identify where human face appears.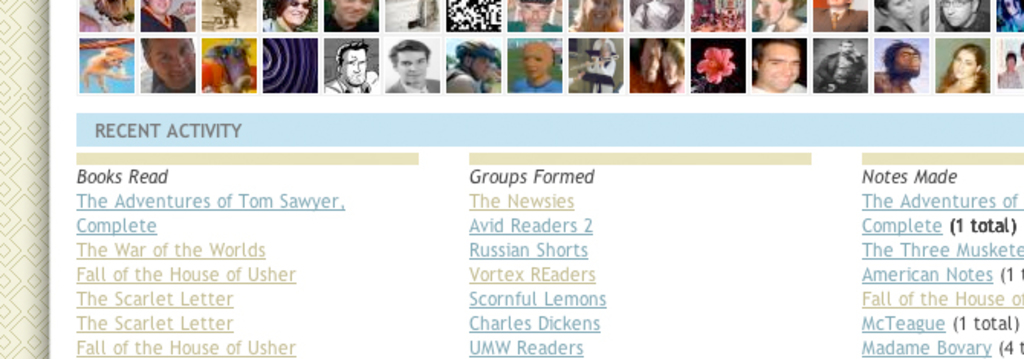
Appears at bbox=(332, 0, 373, 24).
